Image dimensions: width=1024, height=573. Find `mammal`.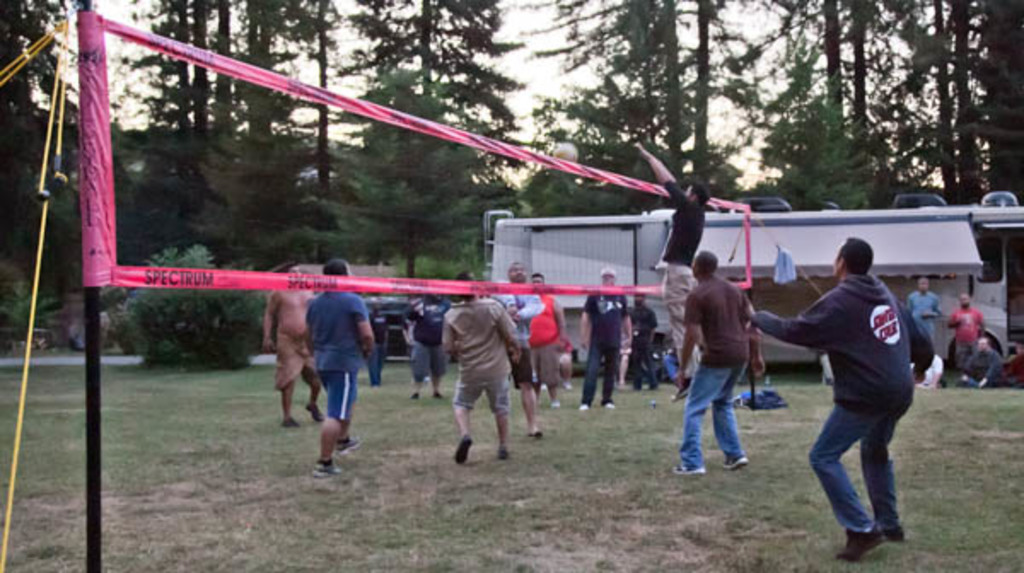
locate(898, 275, 942, 338).
